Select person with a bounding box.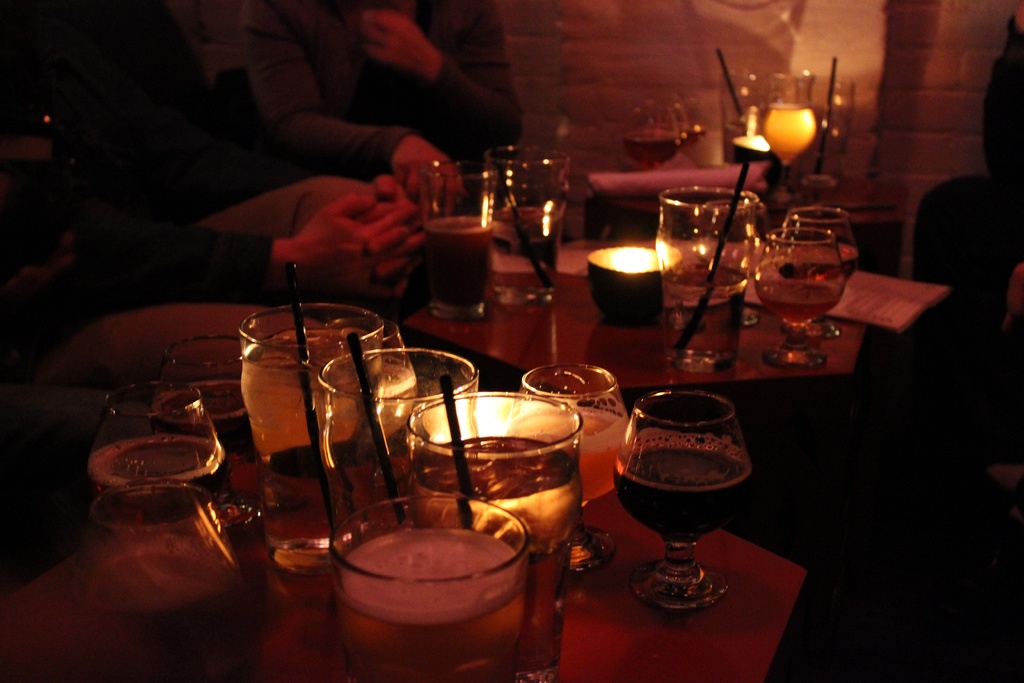
left=0, top=7, right=436, bottom=391.
